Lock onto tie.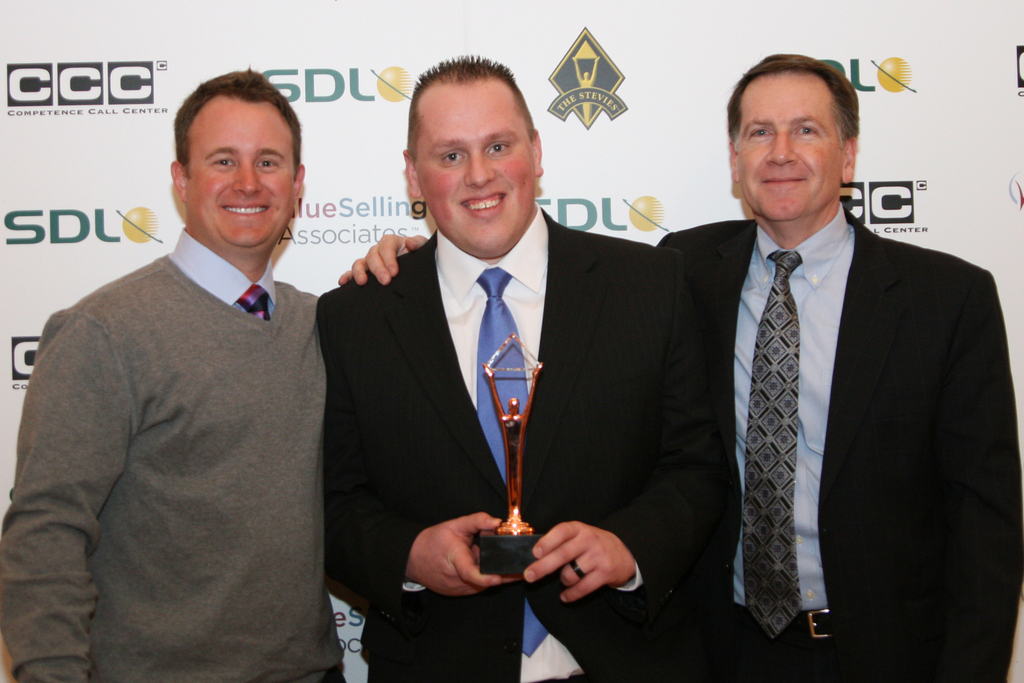
Locked: Rect(474, 262, 555, 660).
